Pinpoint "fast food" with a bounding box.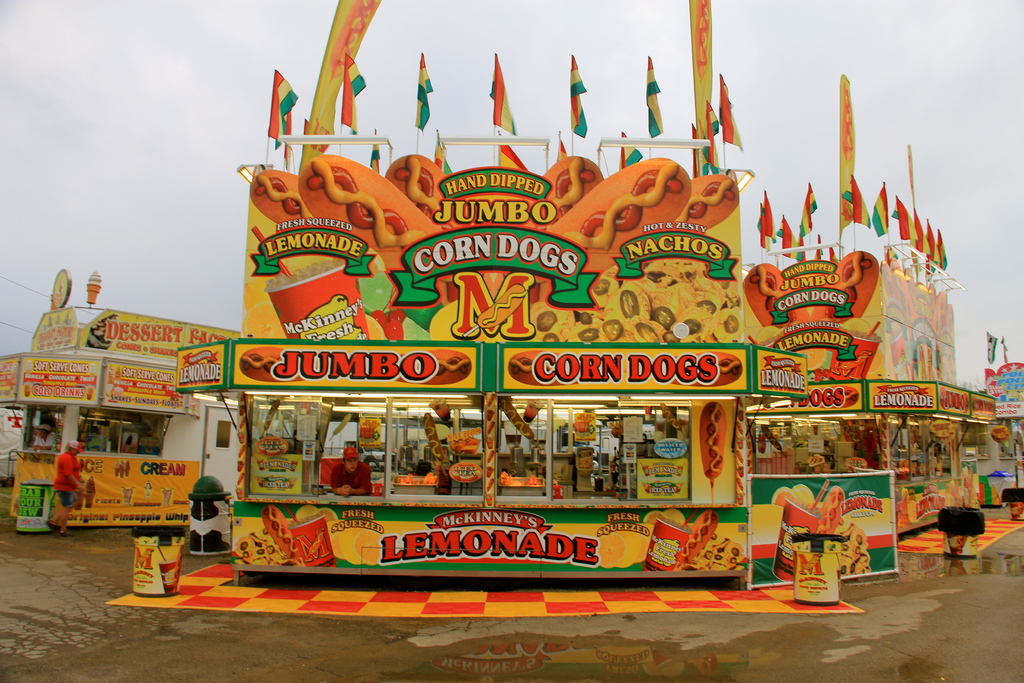
bbox(246, 167, 316, 225).
